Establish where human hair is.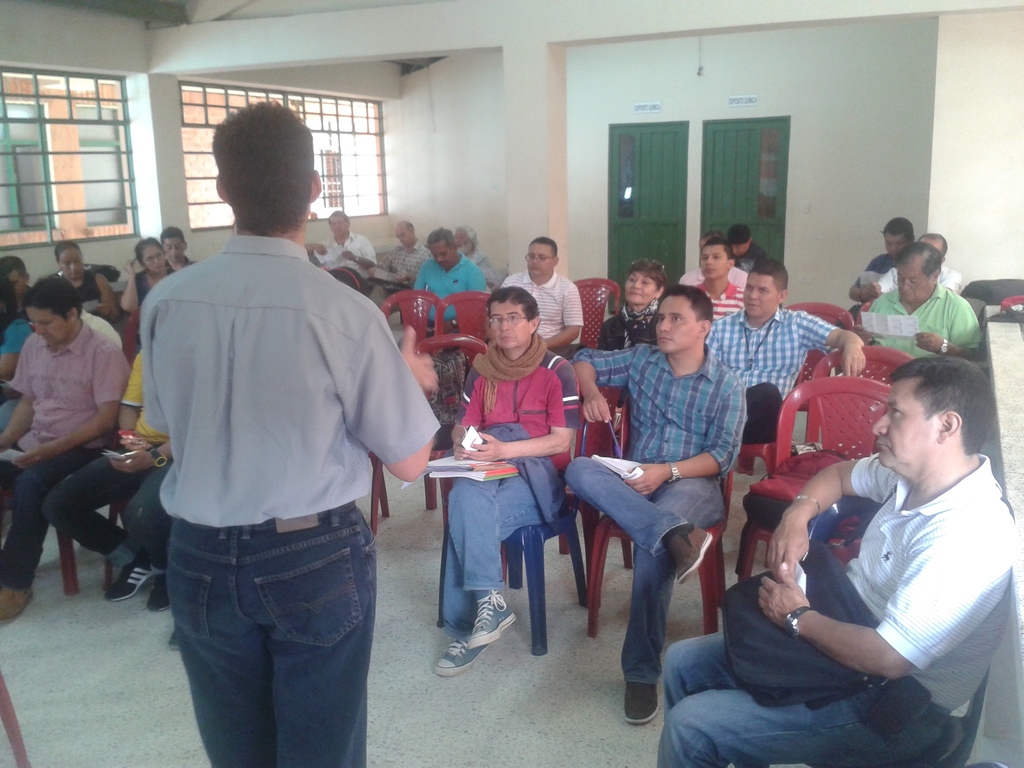
Established at 136/234/166/279.
